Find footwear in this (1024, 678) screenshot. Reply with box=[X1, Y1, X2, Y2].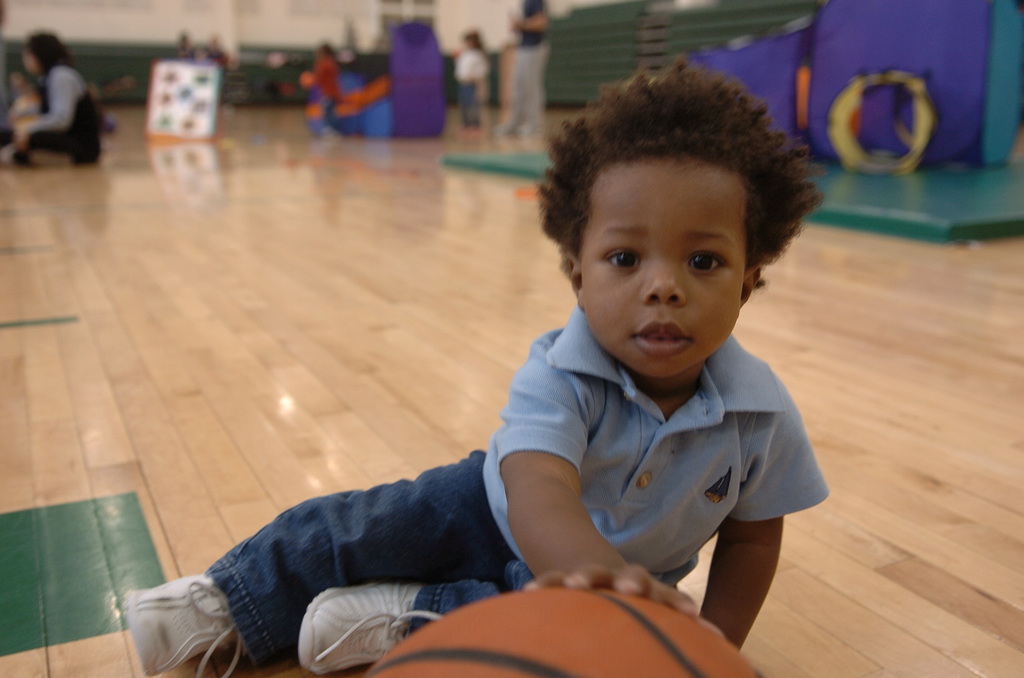
box=[302, 572, 424, 677].
